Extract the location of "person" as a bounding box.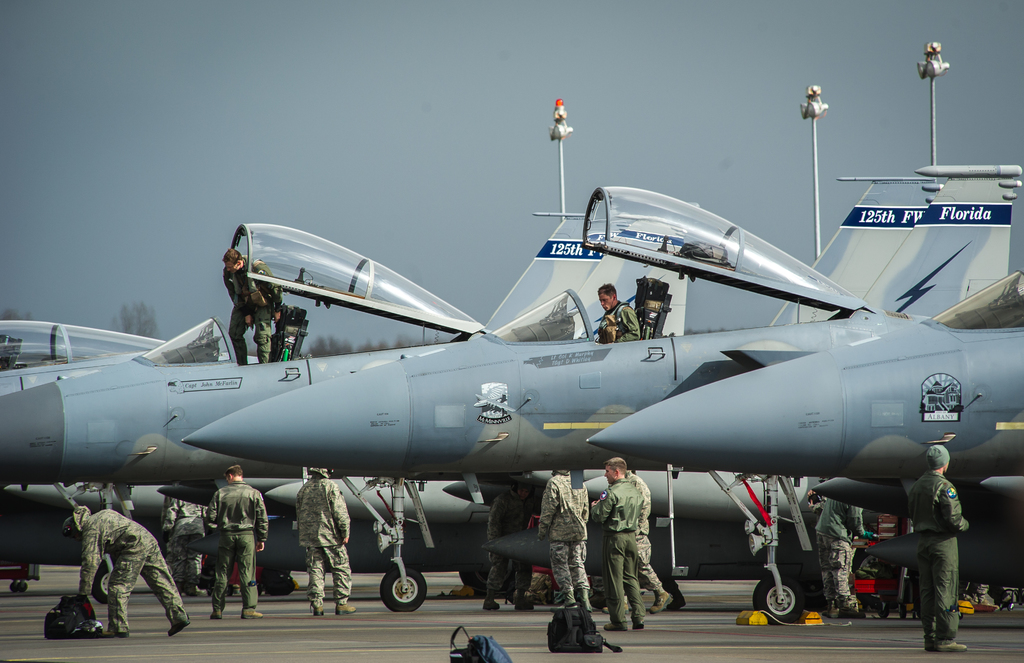
box=[536, 464, 591, 607].
